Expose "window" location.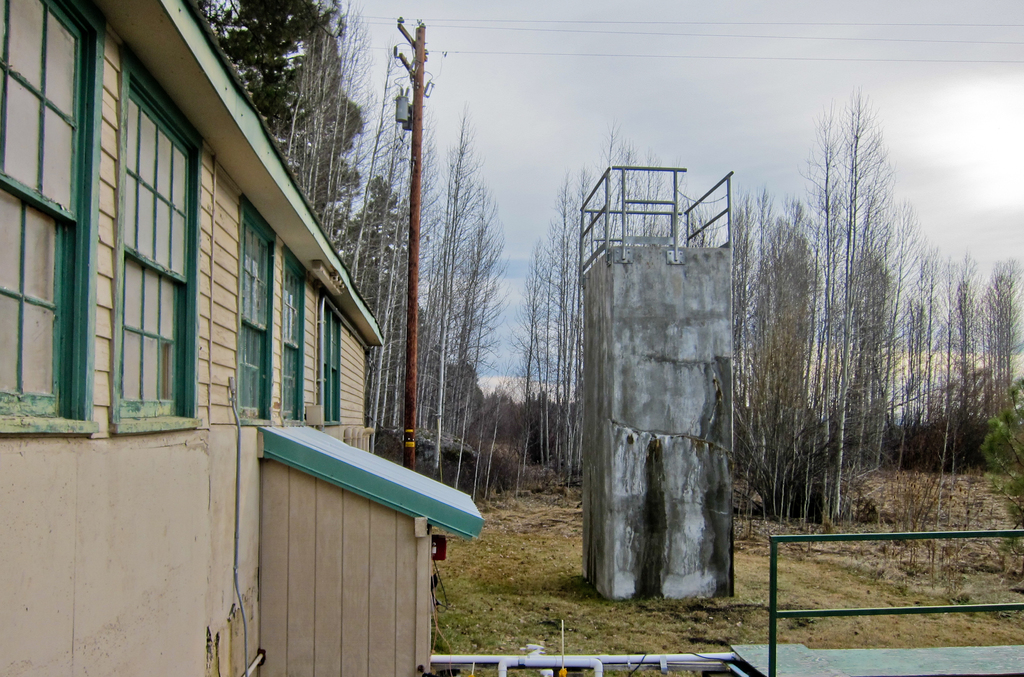
Exposed at [227, 197, 280, 427].
